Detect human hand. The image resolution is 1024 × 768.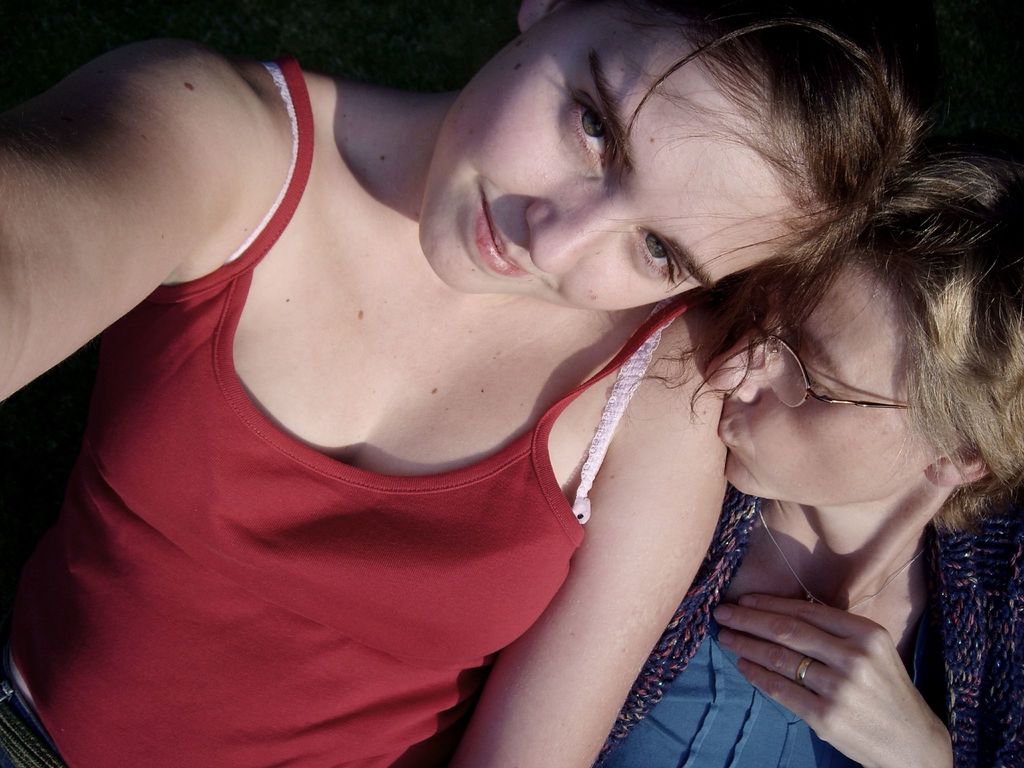
<bbox>716, 576, 938, 762</bbox>.
